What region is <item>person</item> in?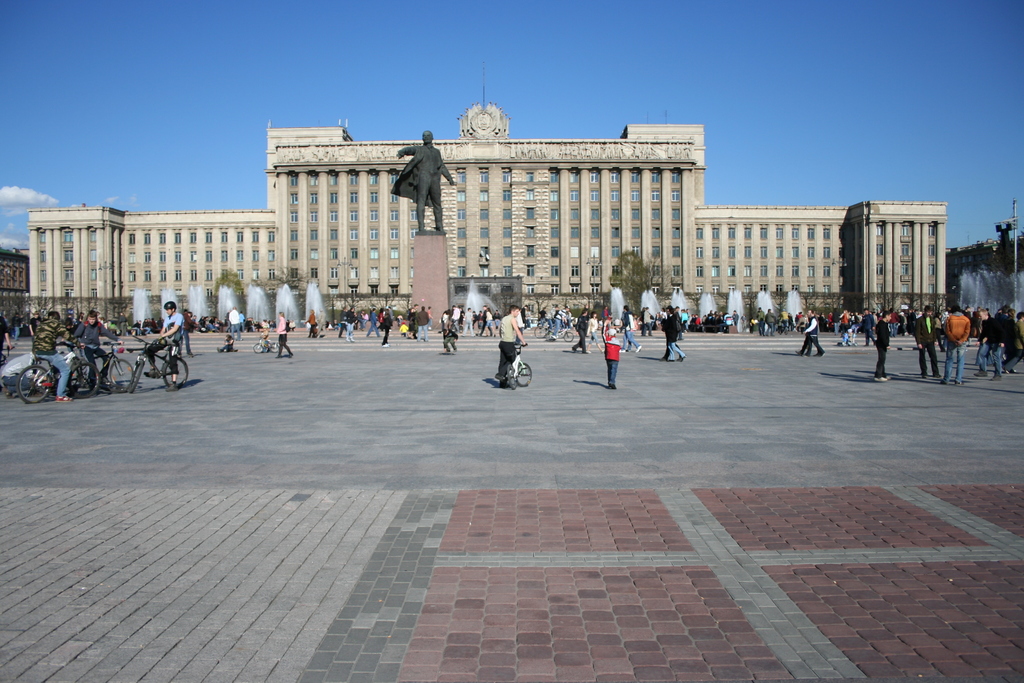
l=913, t=302, r=940, b=376.
